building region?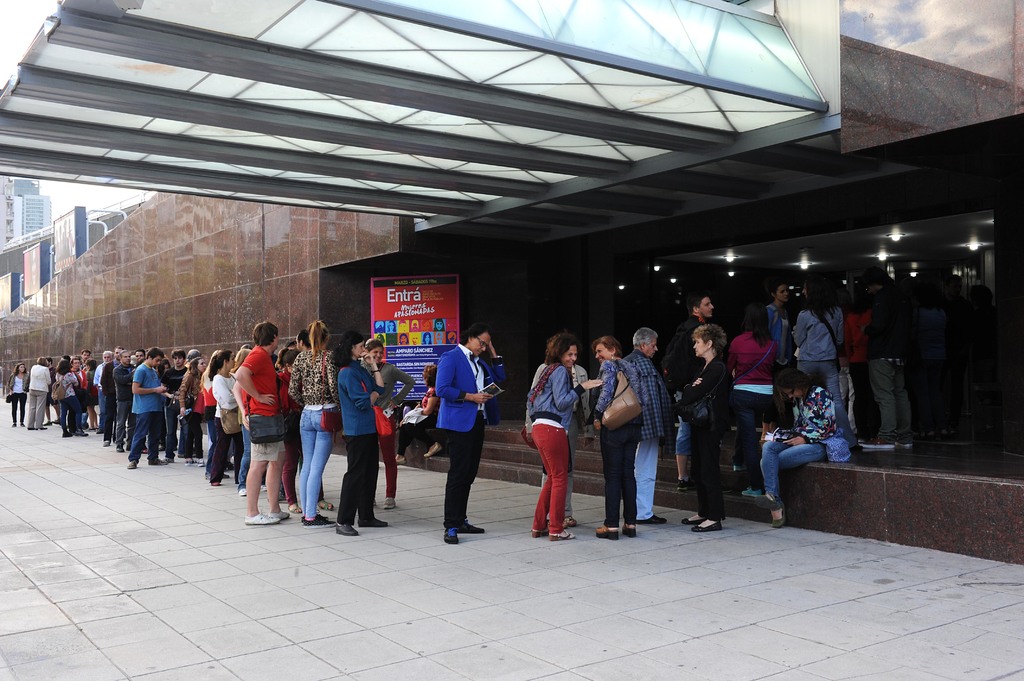
bbox=[0, 0, 1023, 564]
